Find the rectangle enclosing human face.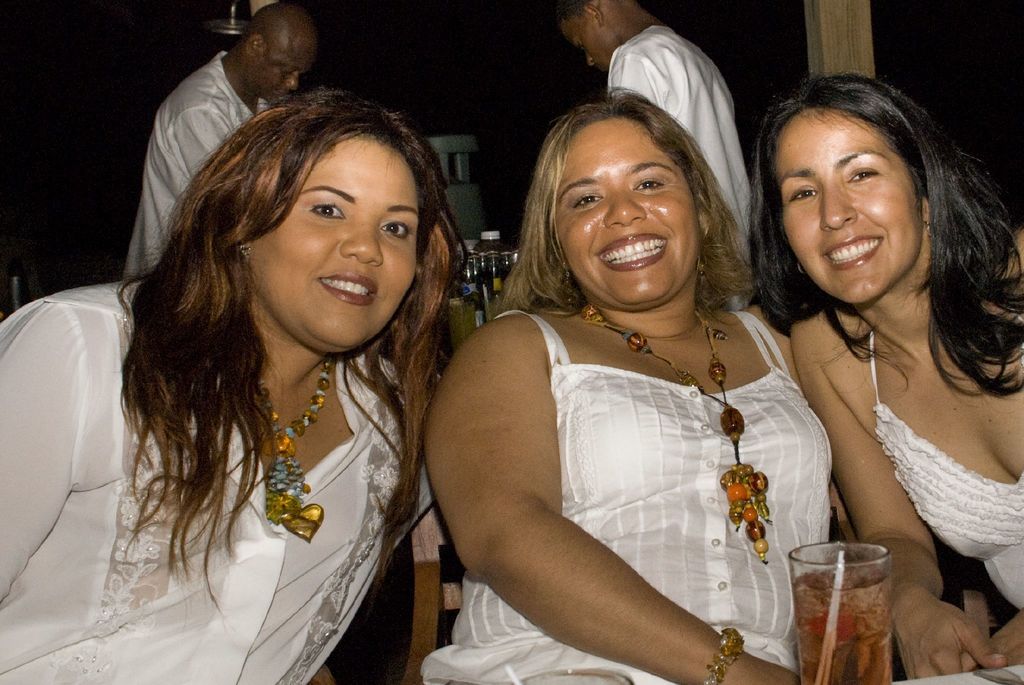
bbox(557, 9, 614, 69).
